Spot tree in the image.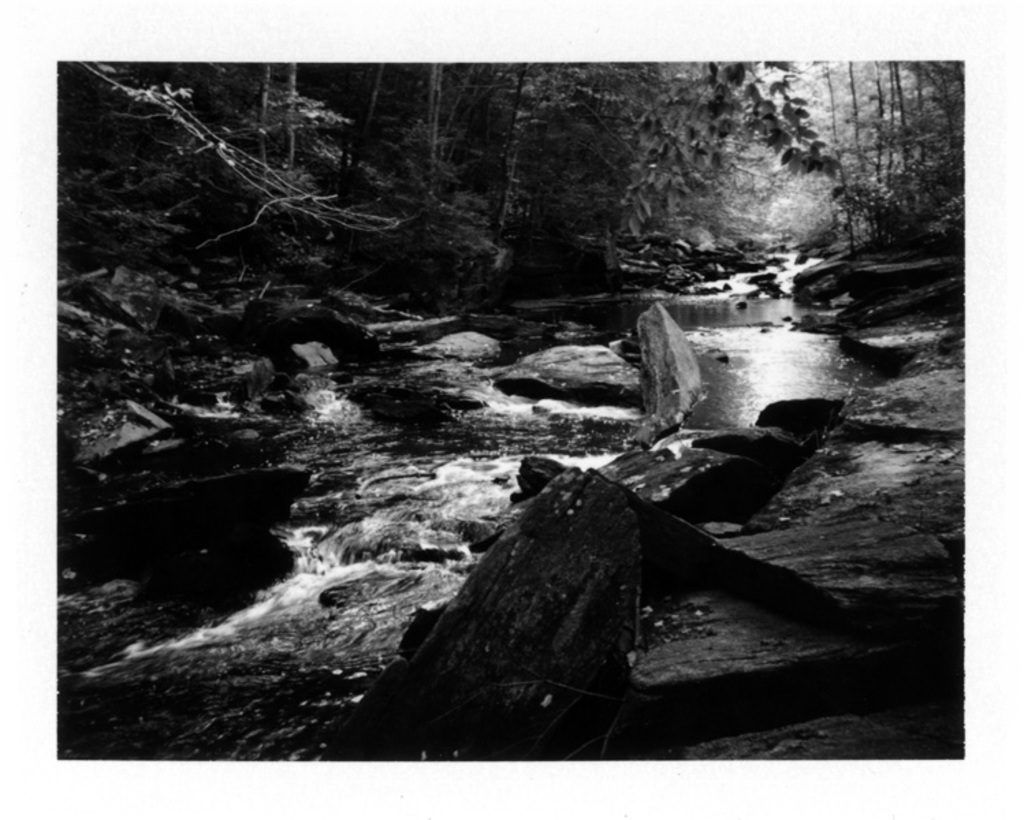
tree found at [57,59,961,314].
